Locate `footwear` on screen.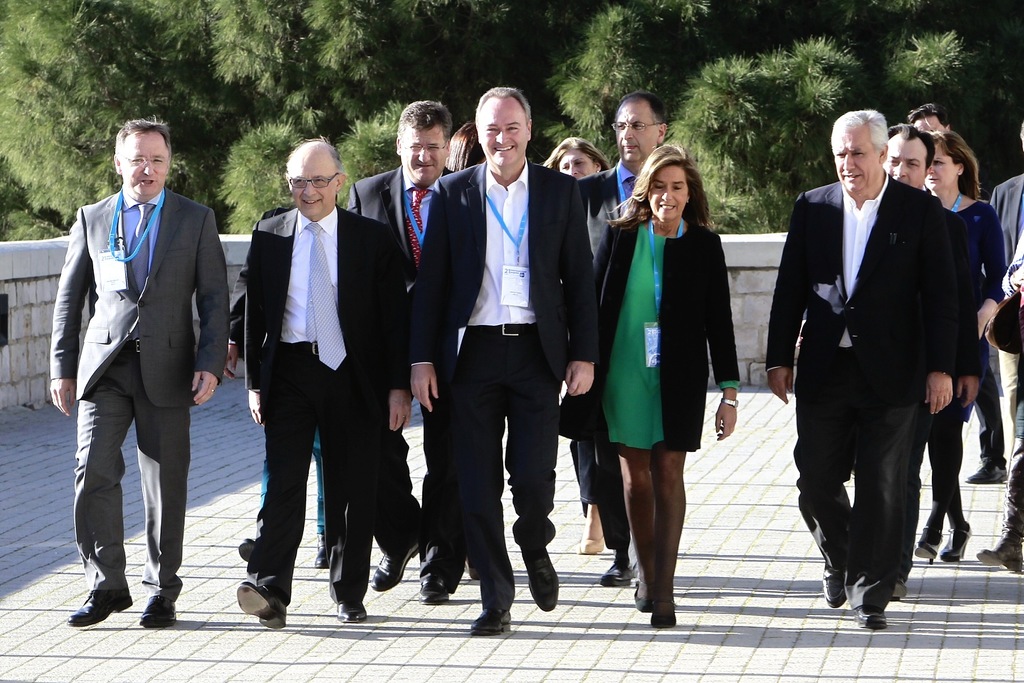
On screen at 595/551/626/585.
